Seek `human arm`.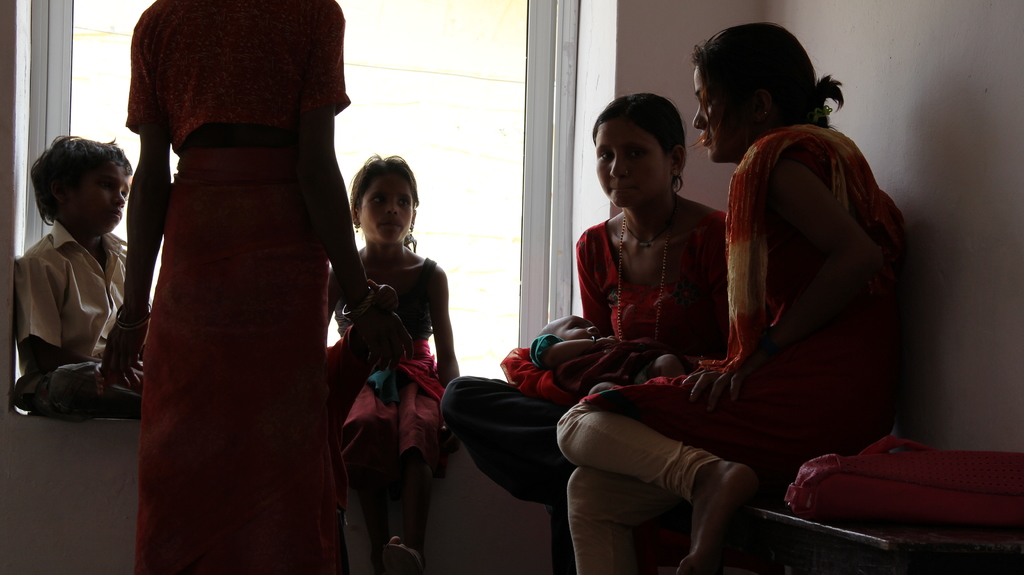
Rect(15, 256, 60, 383).
